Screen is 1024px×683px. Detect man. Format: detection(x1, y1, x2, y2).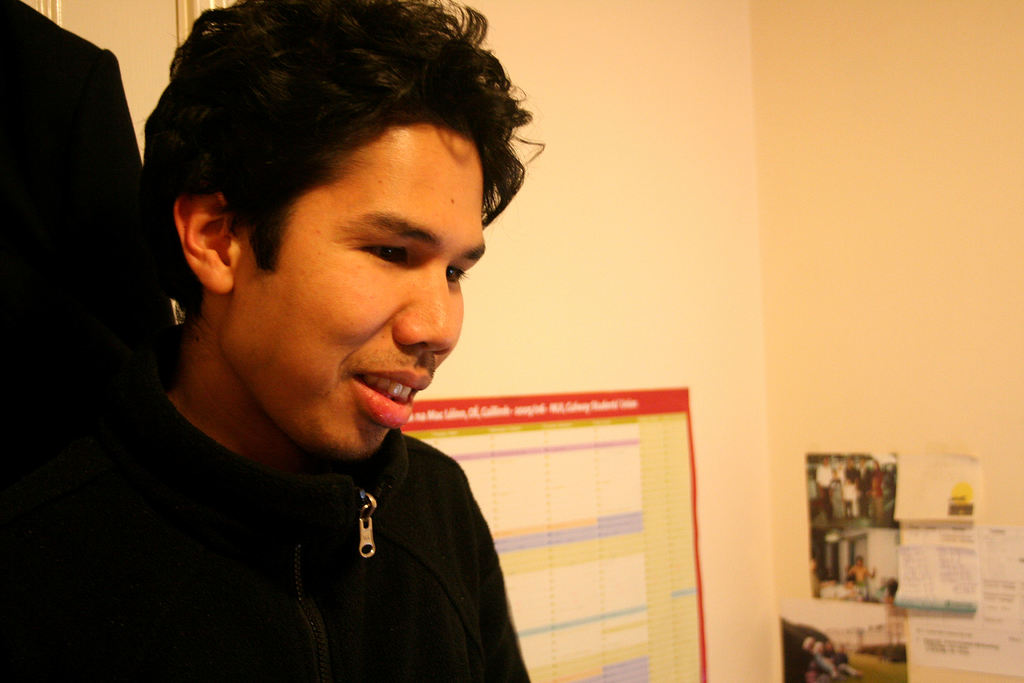
detection(34, 0, 614, 677).
